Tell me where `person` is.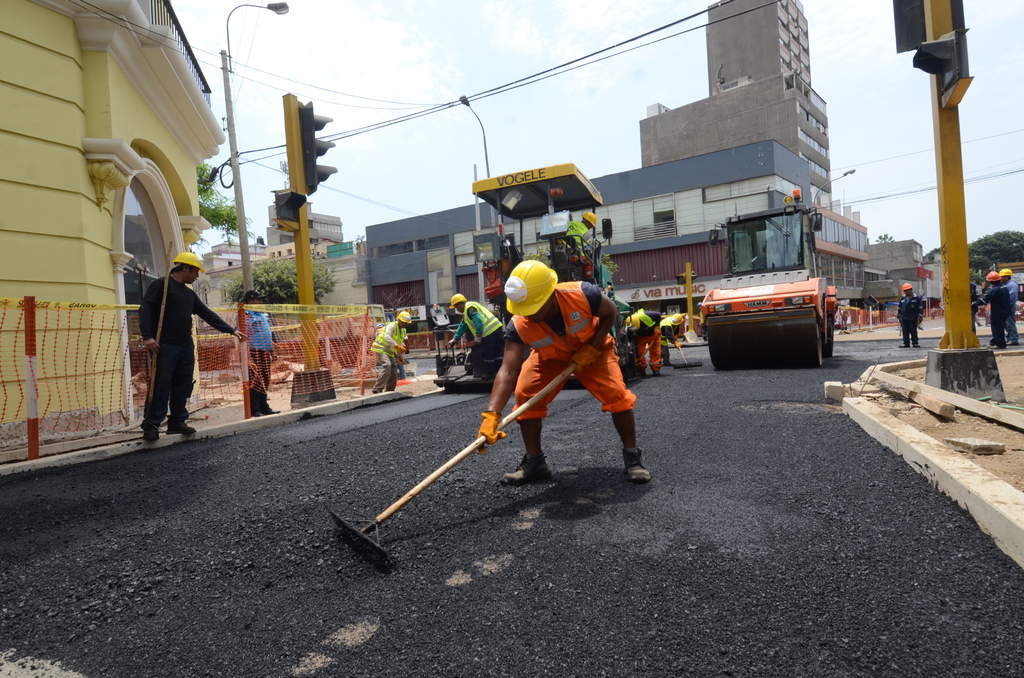
`person` is at locate(139, 248, 248, 446).
